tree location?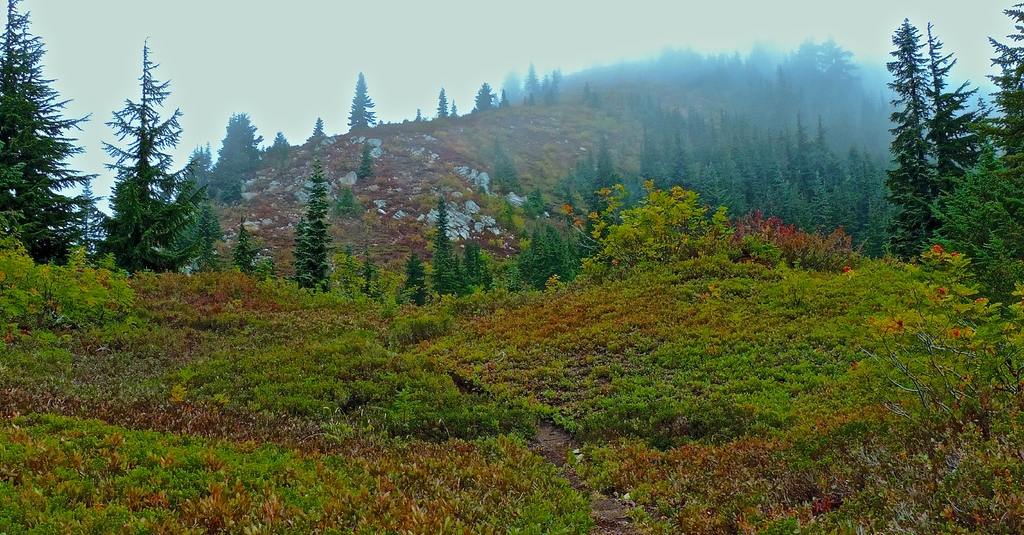
region(436, 204, 453, 284)
